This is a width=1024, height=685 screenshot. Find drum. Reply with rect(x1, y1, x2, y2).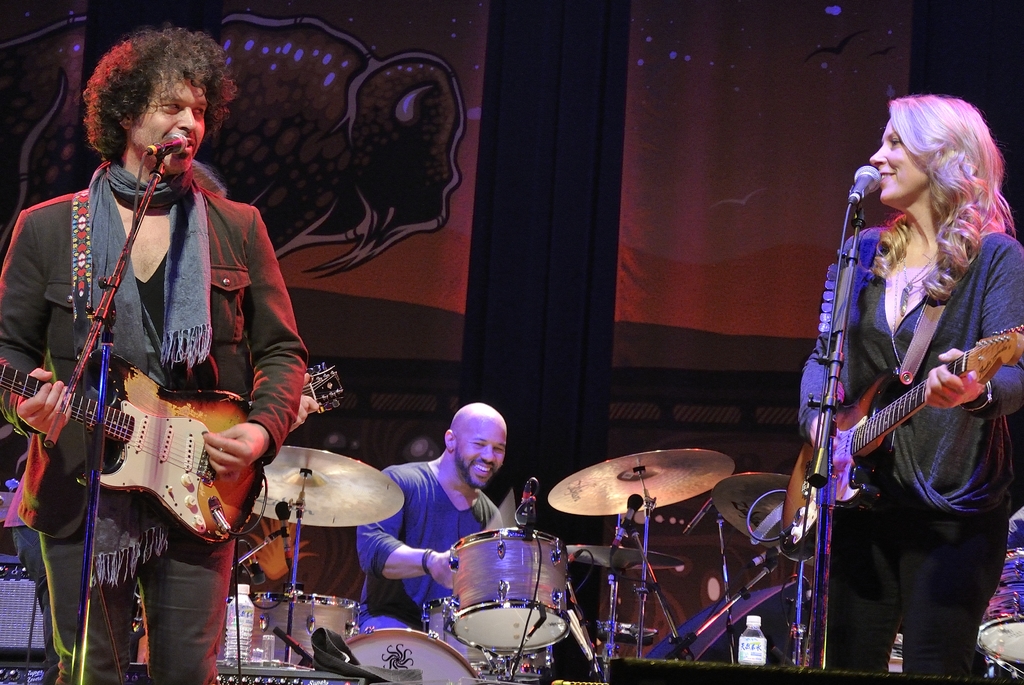
rect(456, 531, 566, 647).
